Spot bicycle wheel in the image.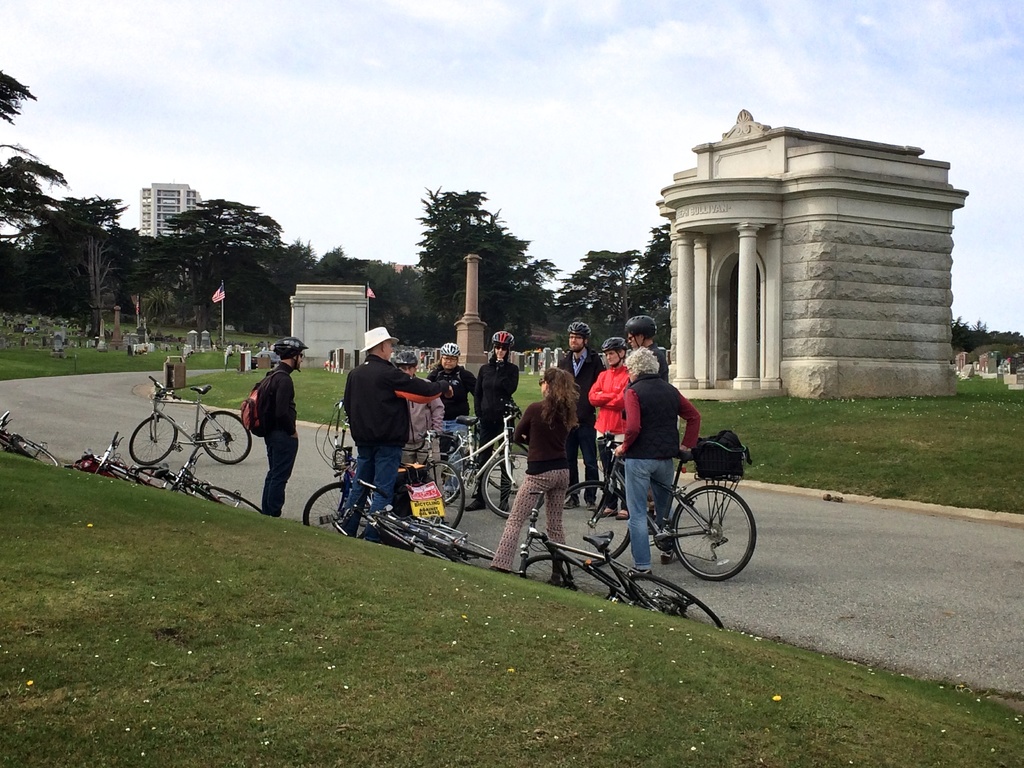
bicycle wheel found at <bbox>669, 483, 758, 579</bbox>.
